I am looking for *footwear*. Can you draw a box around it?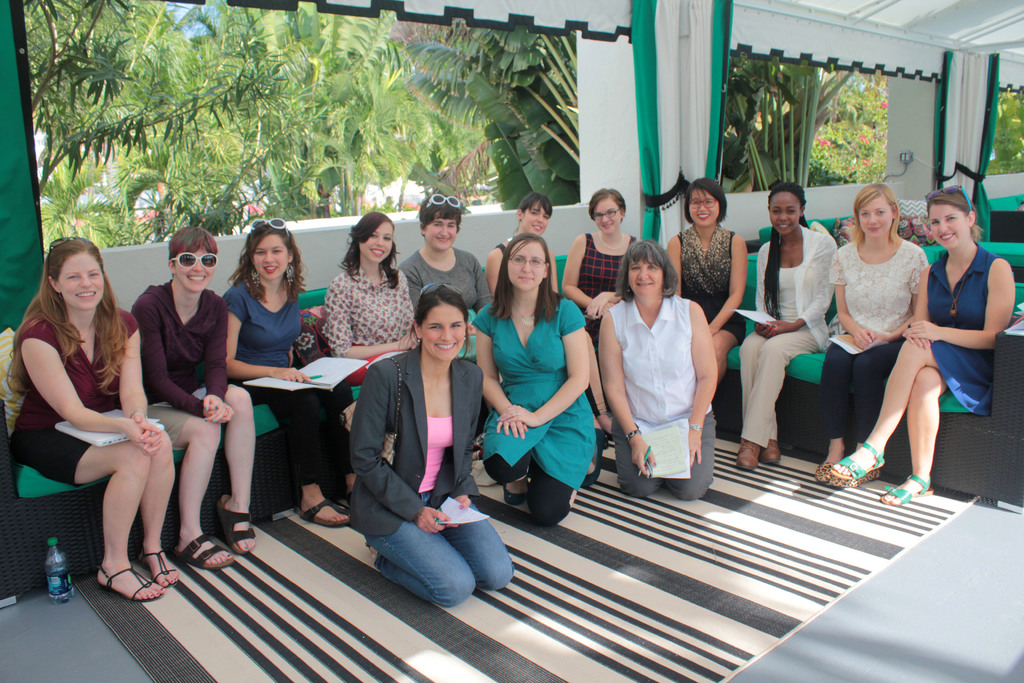
Sure, the bounding box is 770 438 786 465.
